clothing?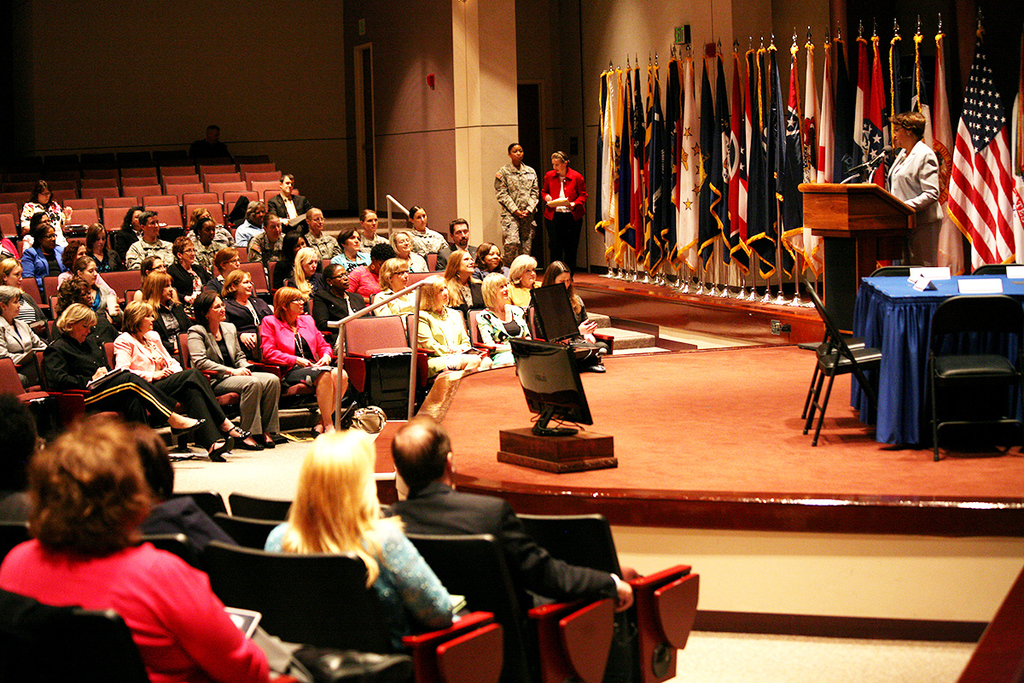
box=[875, 131, 943, 256]
